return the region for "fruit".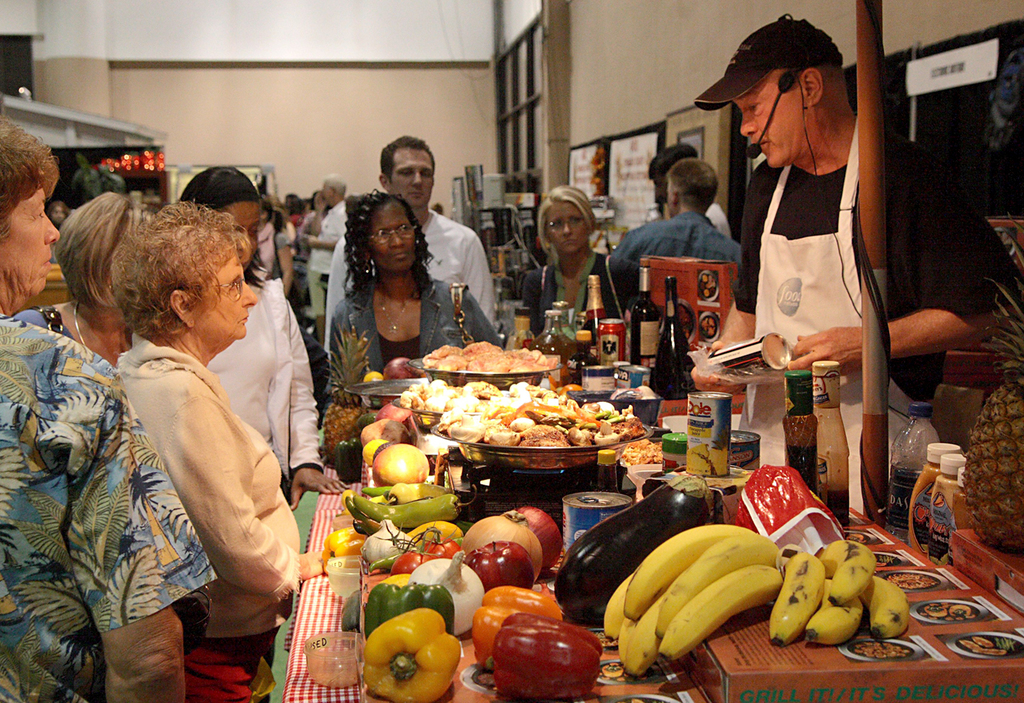
left=452, top=512, right=543, bottom=590.
